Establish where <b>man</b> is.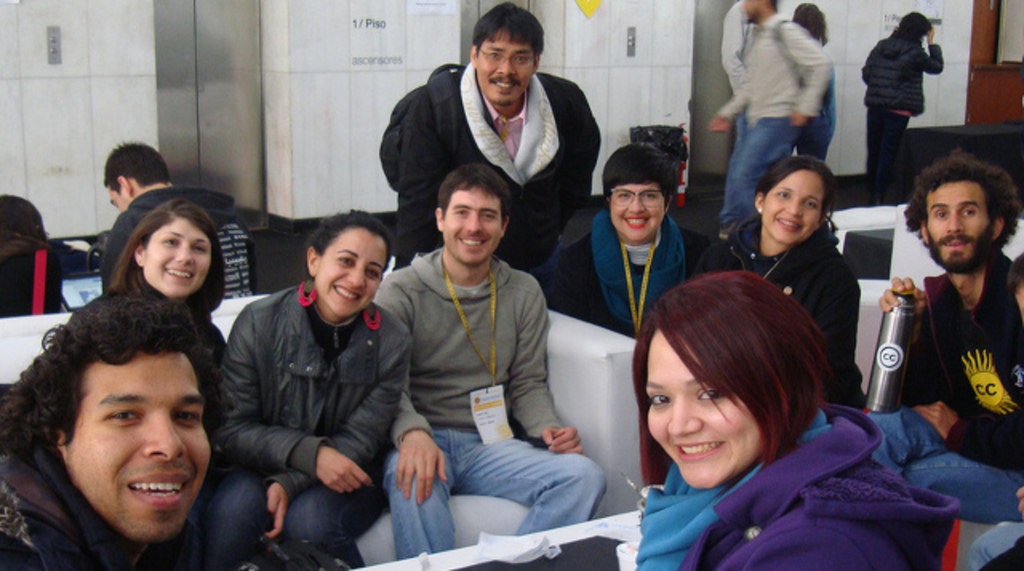
Established at box=[386, 0, 602, 277].
